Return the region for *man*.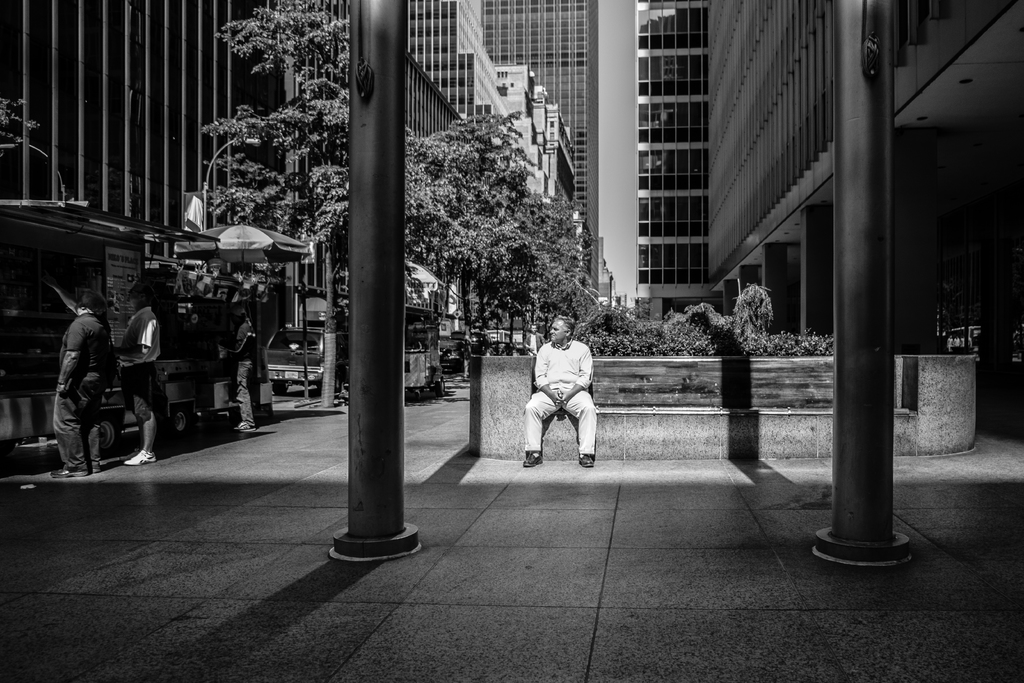
[x1=524, y1=324, x2=544, y2=358].
